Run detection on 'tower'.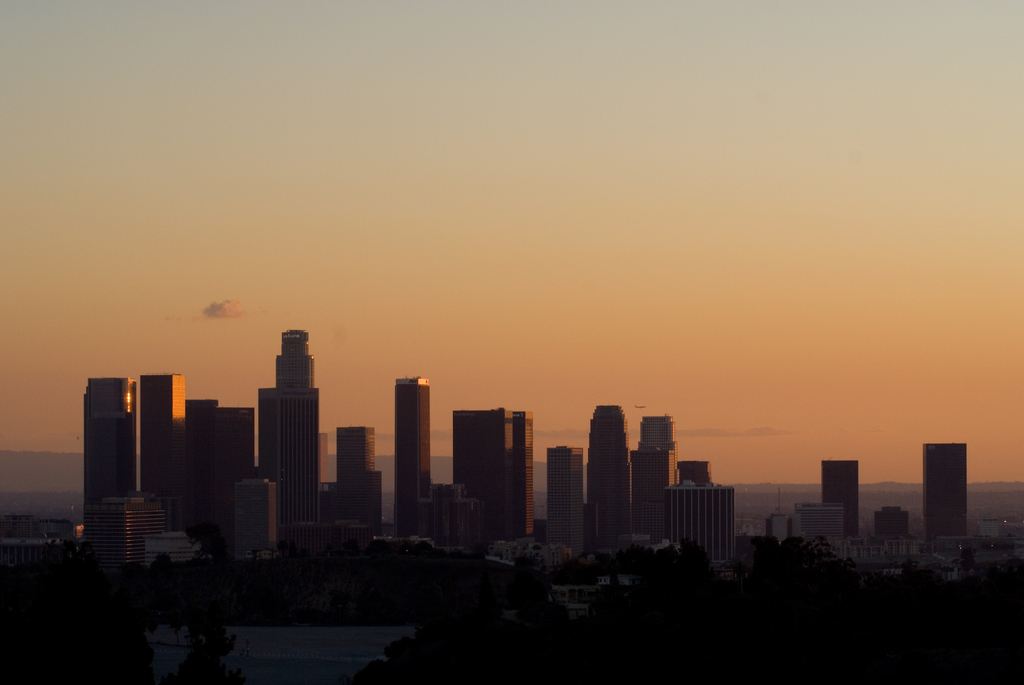
Result: 585,393,639,556.
